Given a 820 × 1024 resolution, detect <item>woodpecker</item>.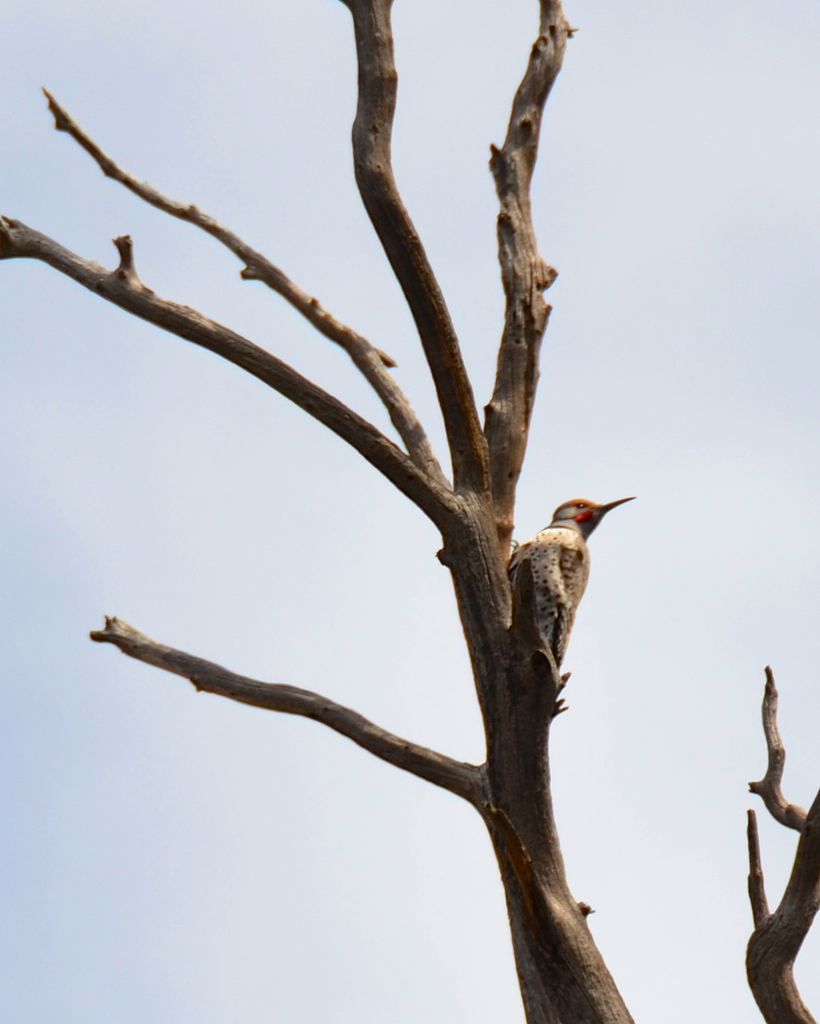
(left=515, top=486, right=620, bottom=699).
